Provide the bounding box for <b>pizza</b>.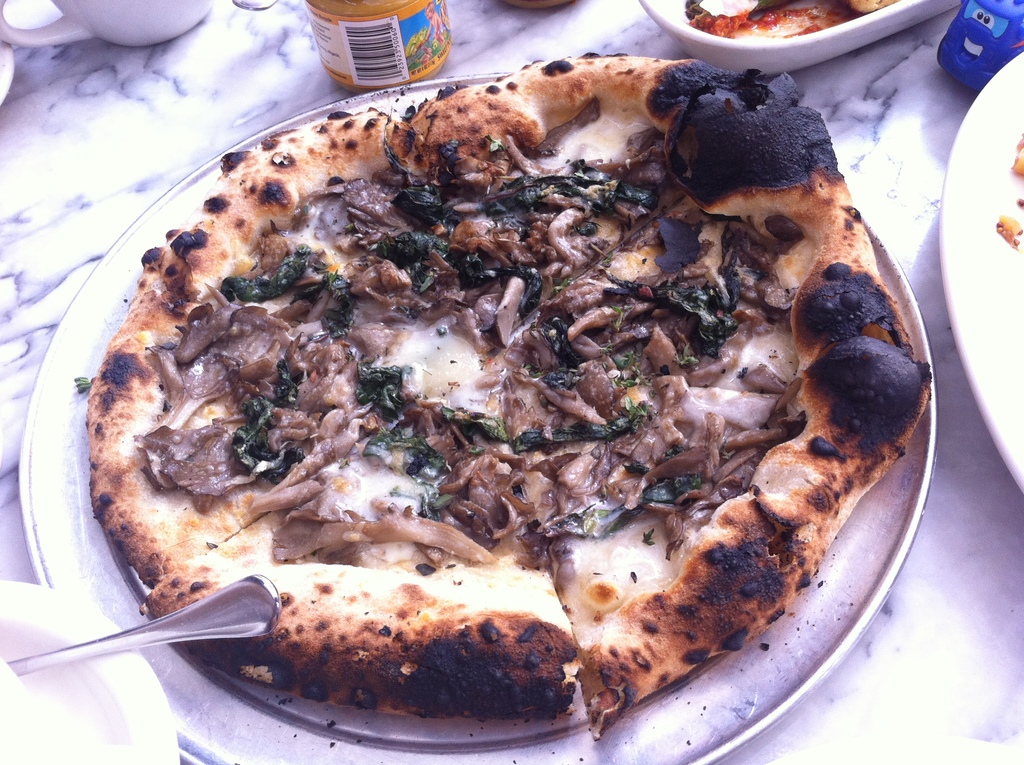
<bbox>83, 49, 936, 736</bbox>.
